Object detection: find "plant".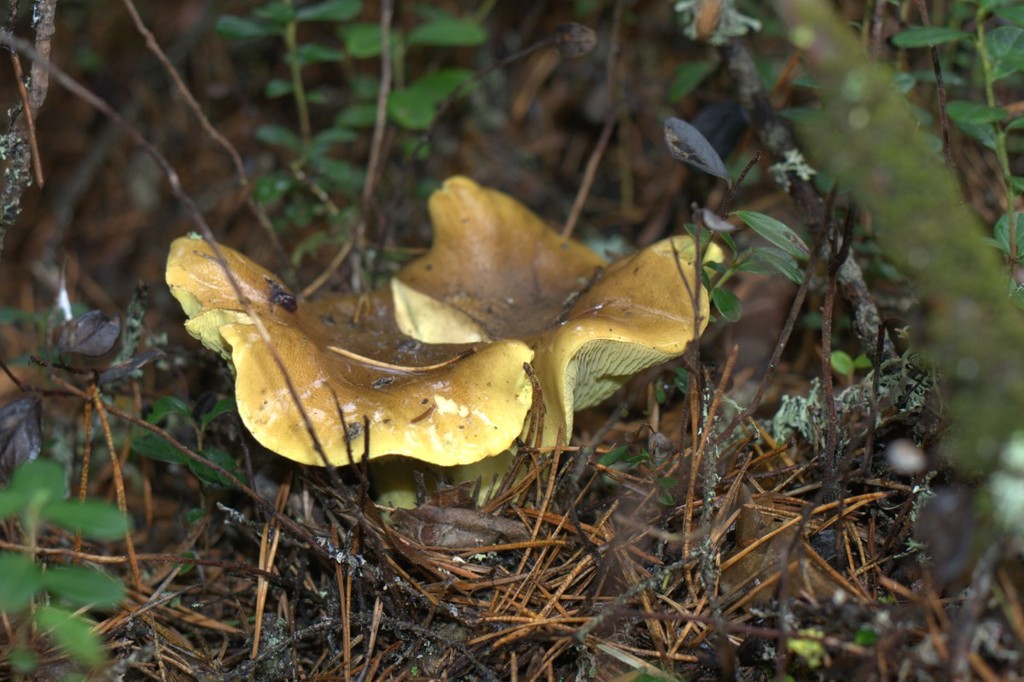
231,0,497,295.
